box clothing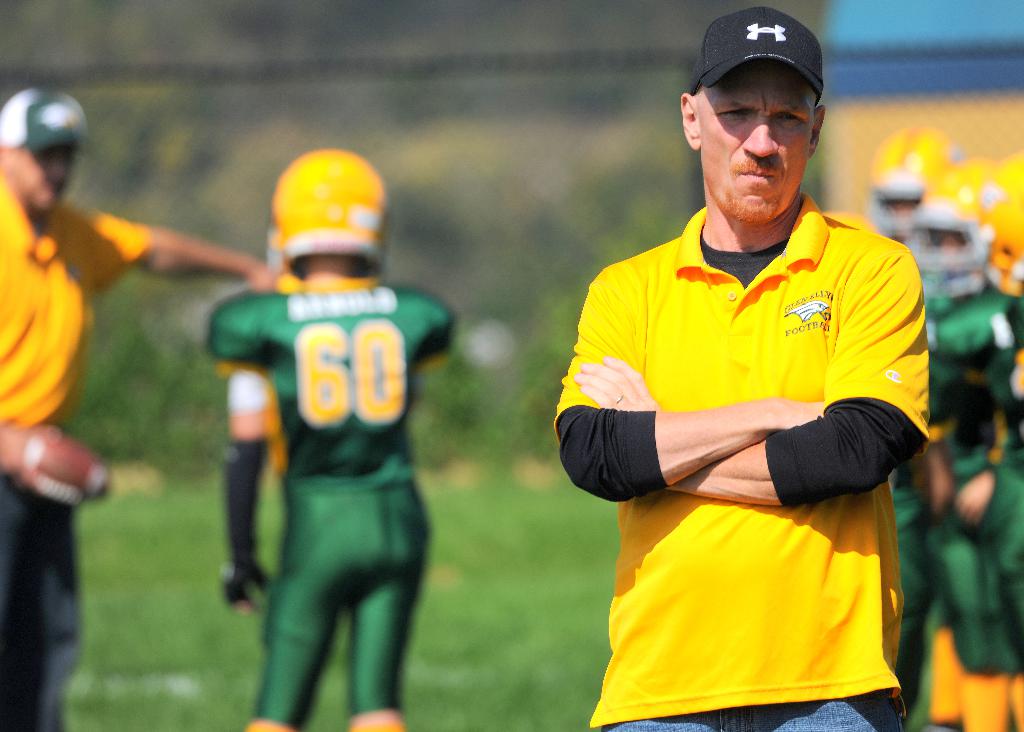
927, 282, 1023, 418
